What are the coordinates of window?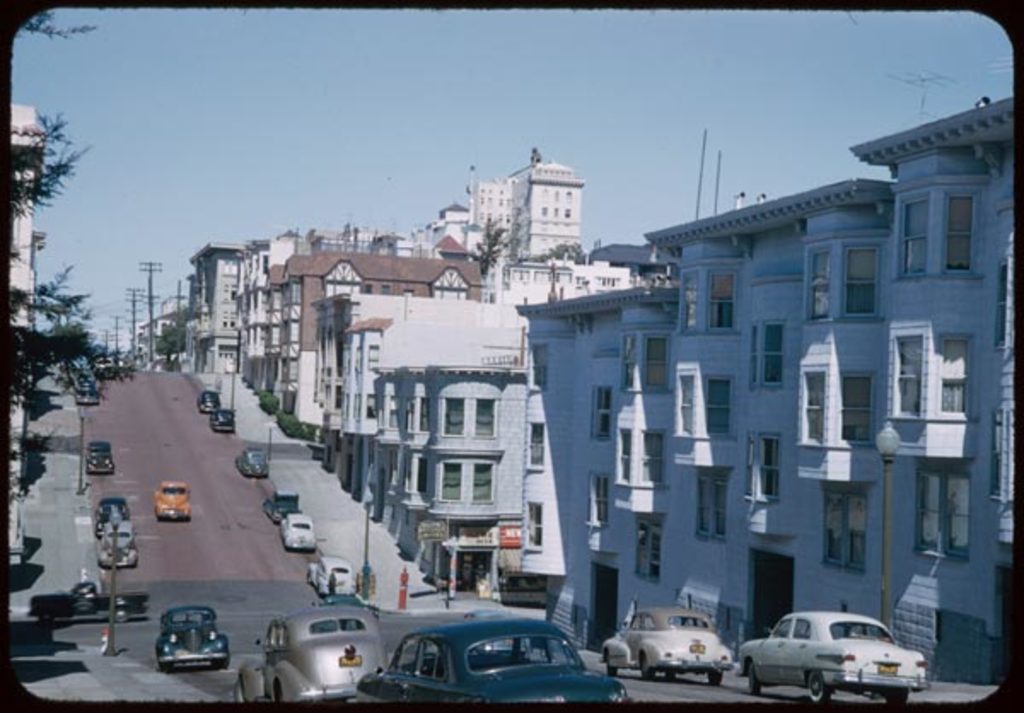
{"x1": 891, "y1": 329, "x2": 927, "y2": 418}.
